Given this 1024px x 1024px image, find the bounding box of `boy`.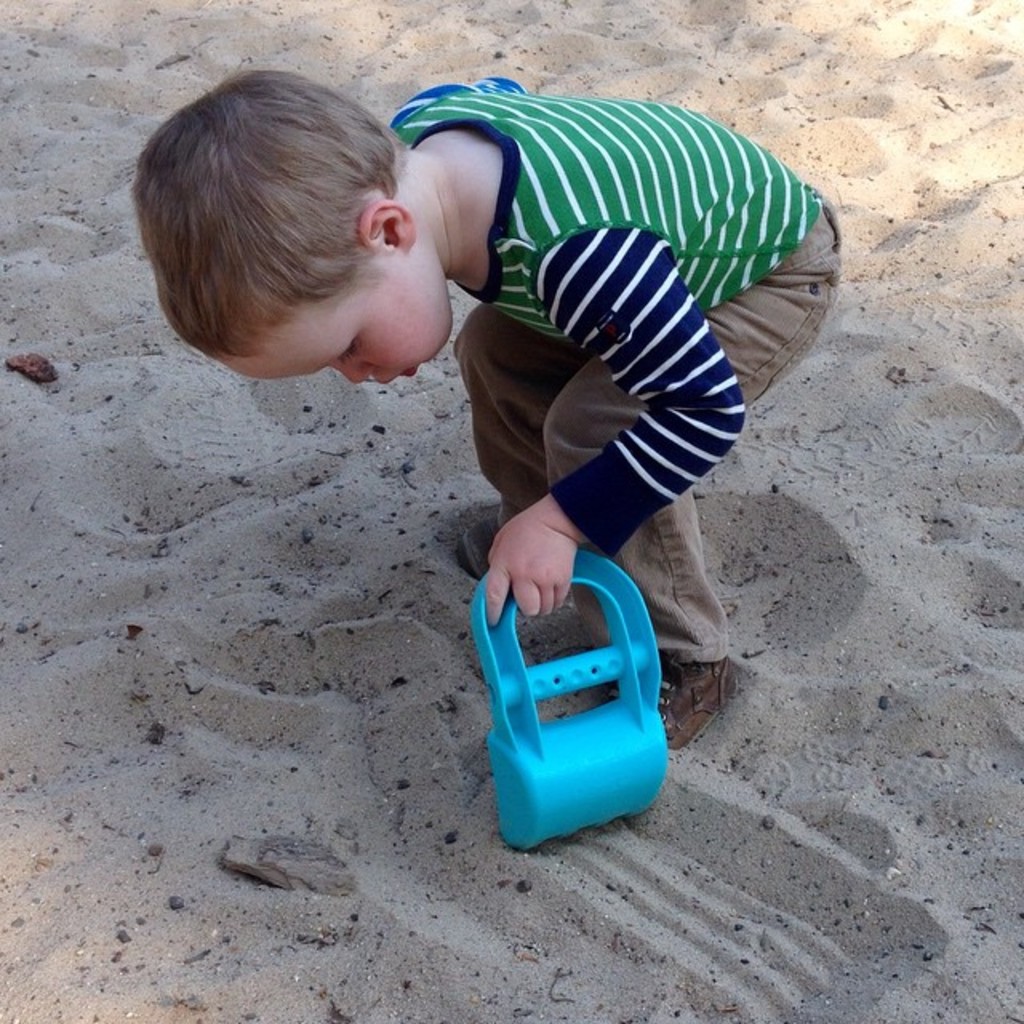
<box>162,74,811,850</box>.
